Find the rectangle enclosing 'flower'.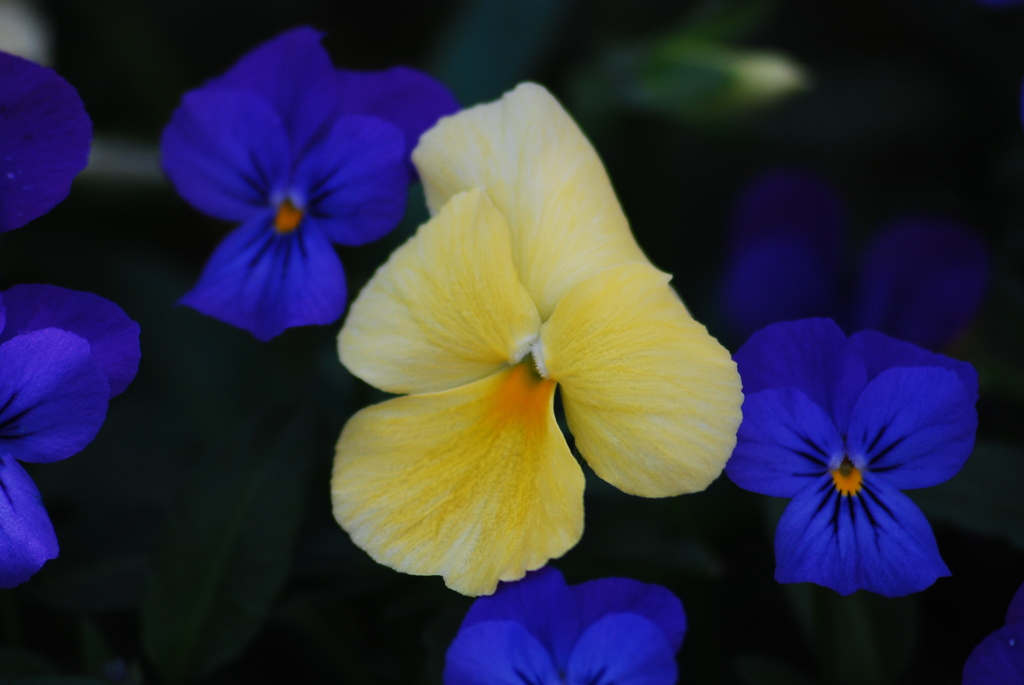
Rect(454, 572, 682, 684).
